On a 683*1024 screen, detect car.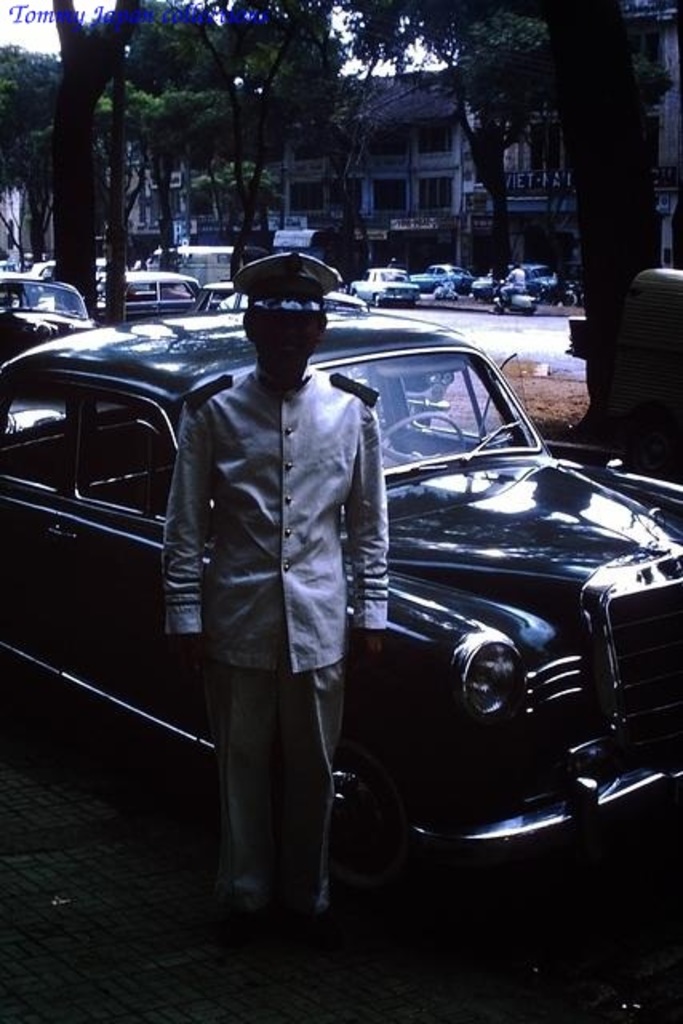
x1=0, y1=272, x2=93, y2=358.
